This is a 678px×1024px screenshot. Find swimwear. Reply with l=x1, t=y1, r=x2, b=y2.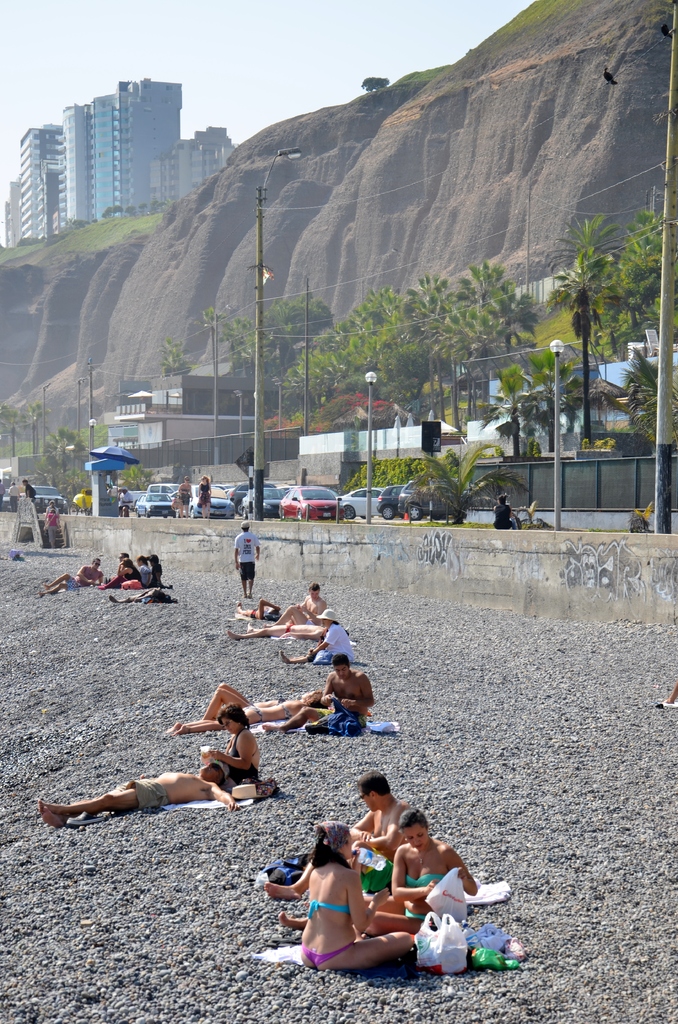
l=405, t=907, r=426, b=922.
